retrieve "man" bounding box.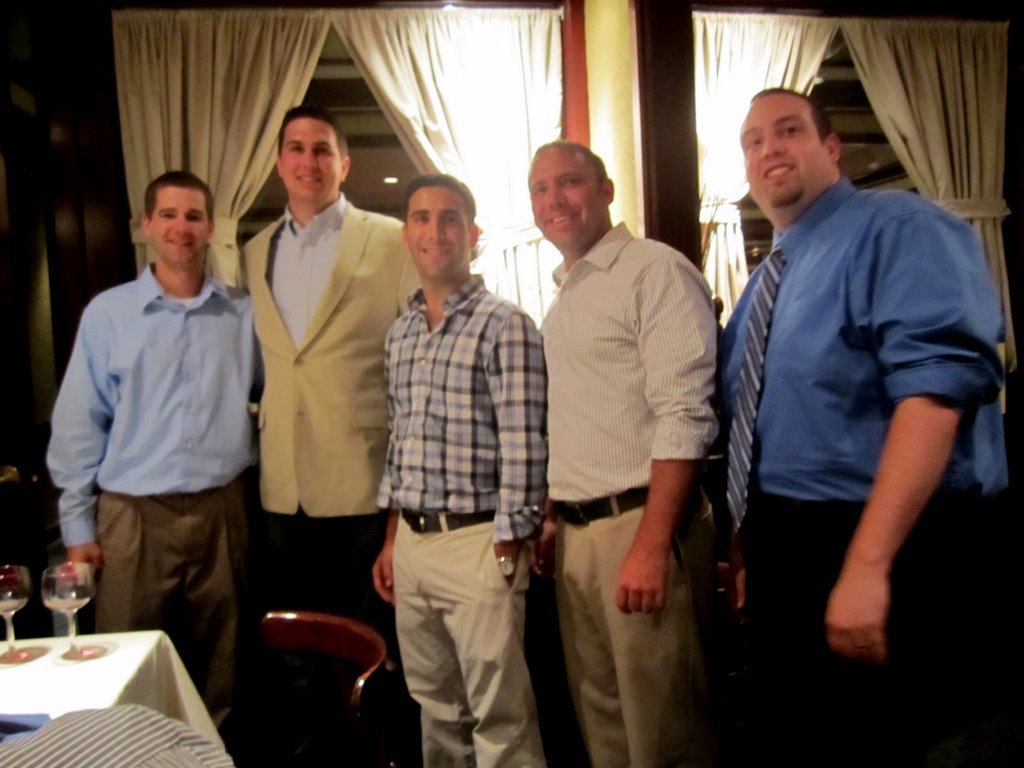
Bounding box: [707, 63, 1006, 703].
